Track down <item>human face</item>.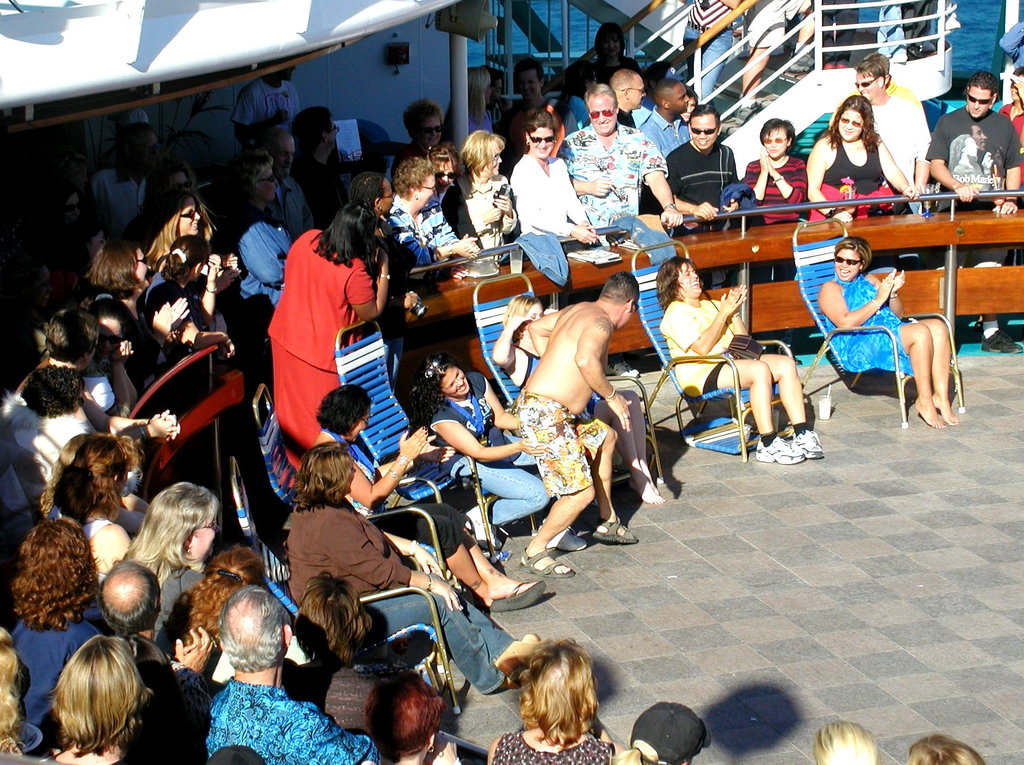
Tracked to x1=385 y1=182 x2=394 y2=214.
